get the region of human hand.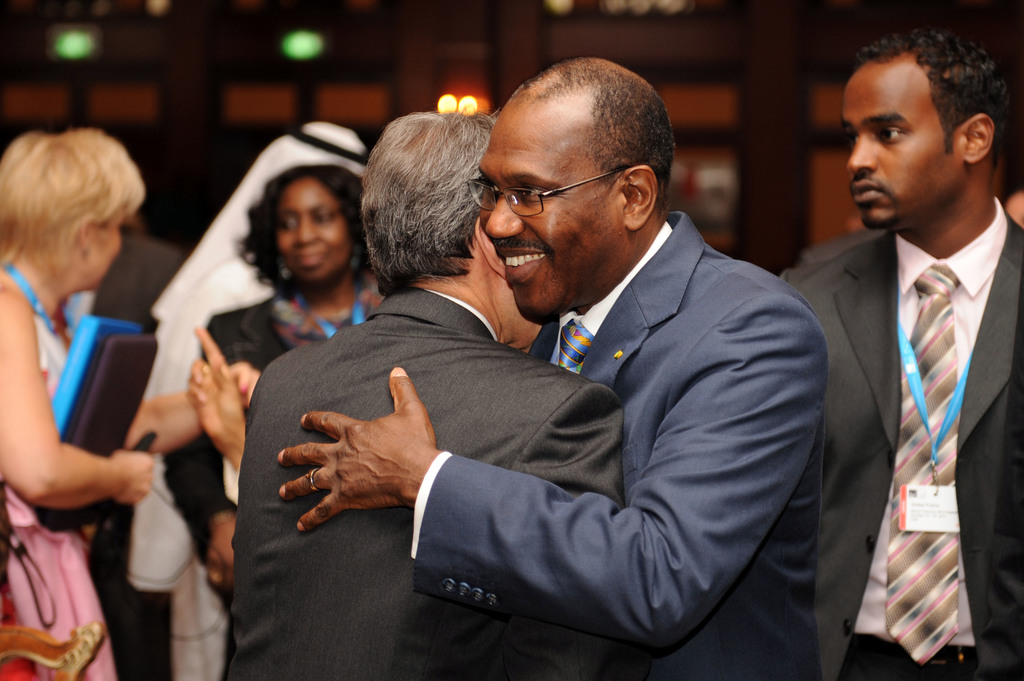
detection(205, 518, 240, 595).
